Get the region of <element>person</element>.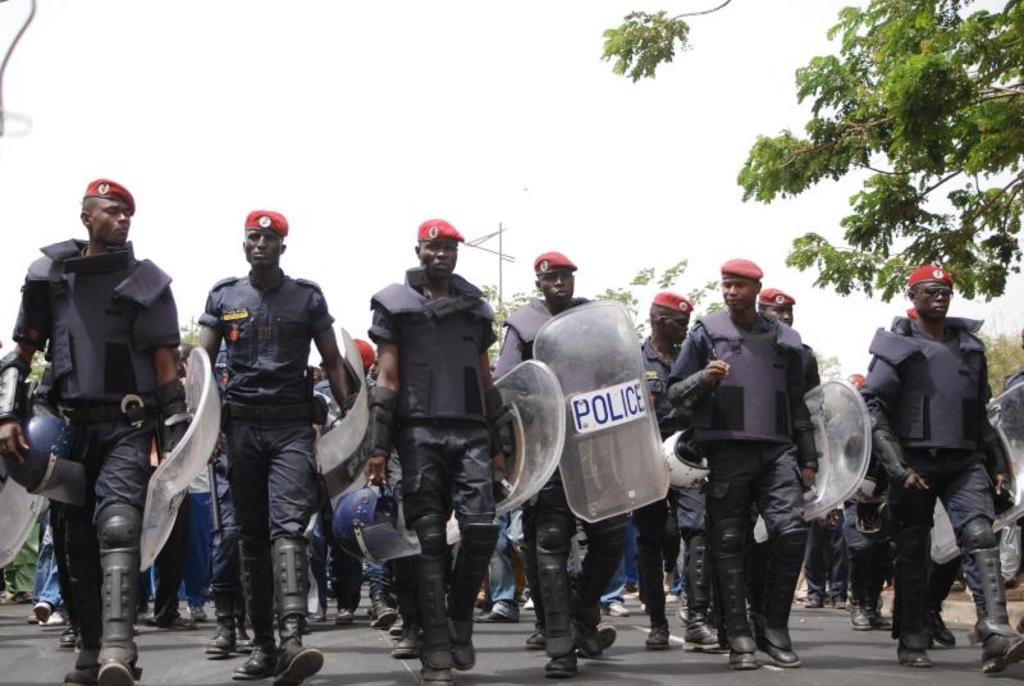
485 247 655 680.
